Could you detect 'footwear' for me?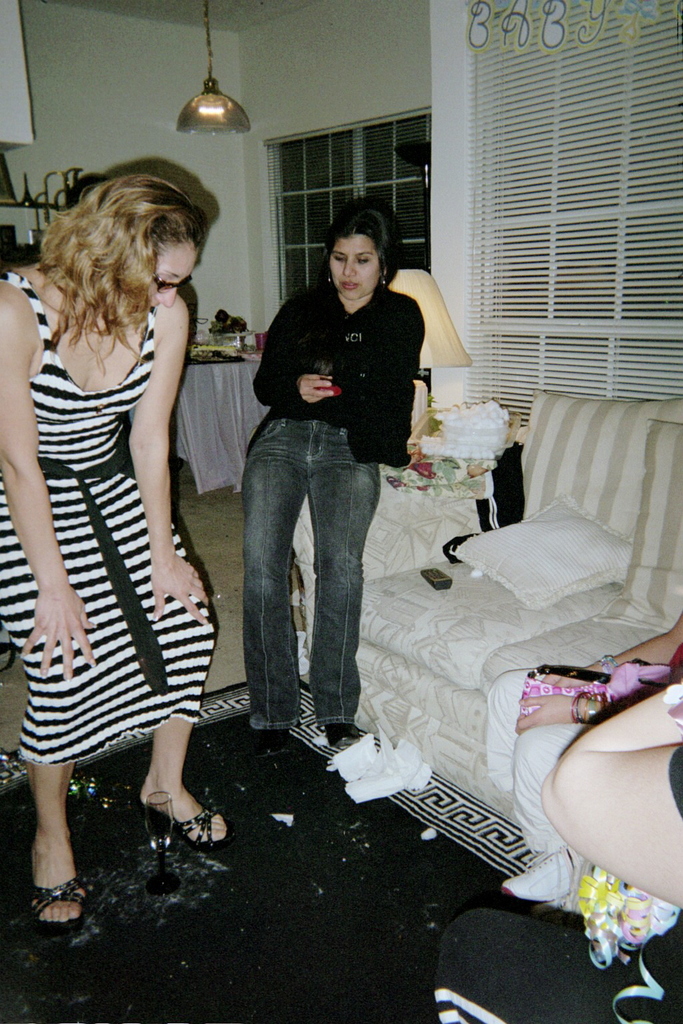
Detection result: (501,841,588,903).
